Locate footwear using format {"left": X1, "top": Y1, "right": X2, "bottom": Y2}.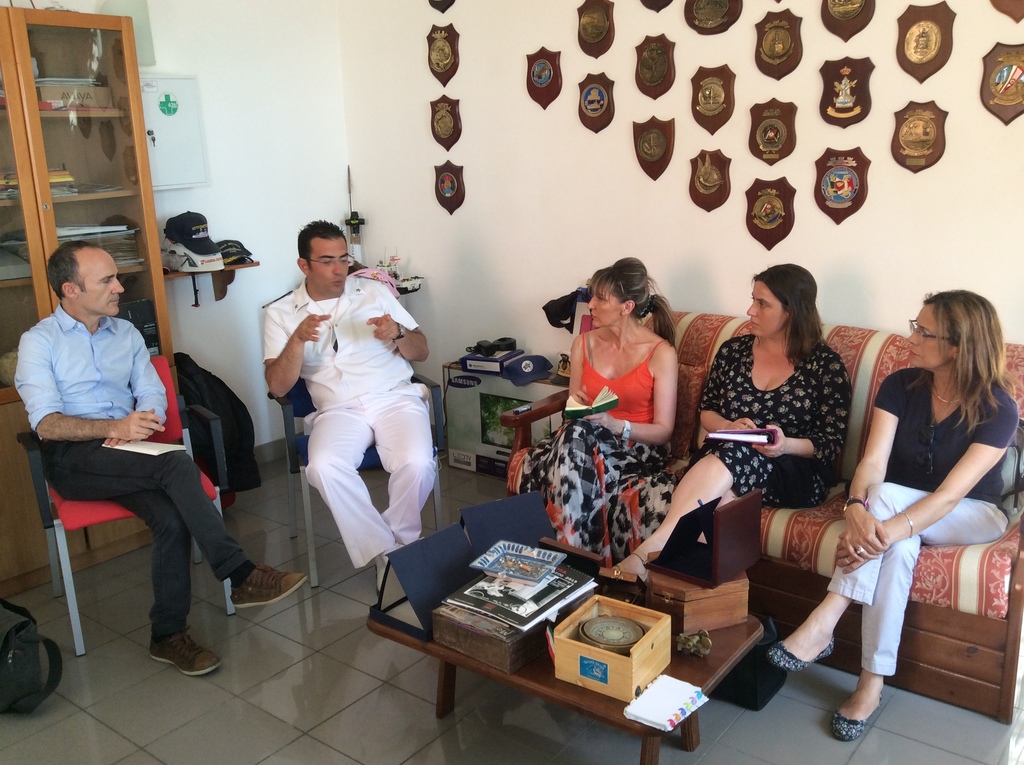
{"left": 831, "top": 691, "right": 885, "bottom": 742}.
